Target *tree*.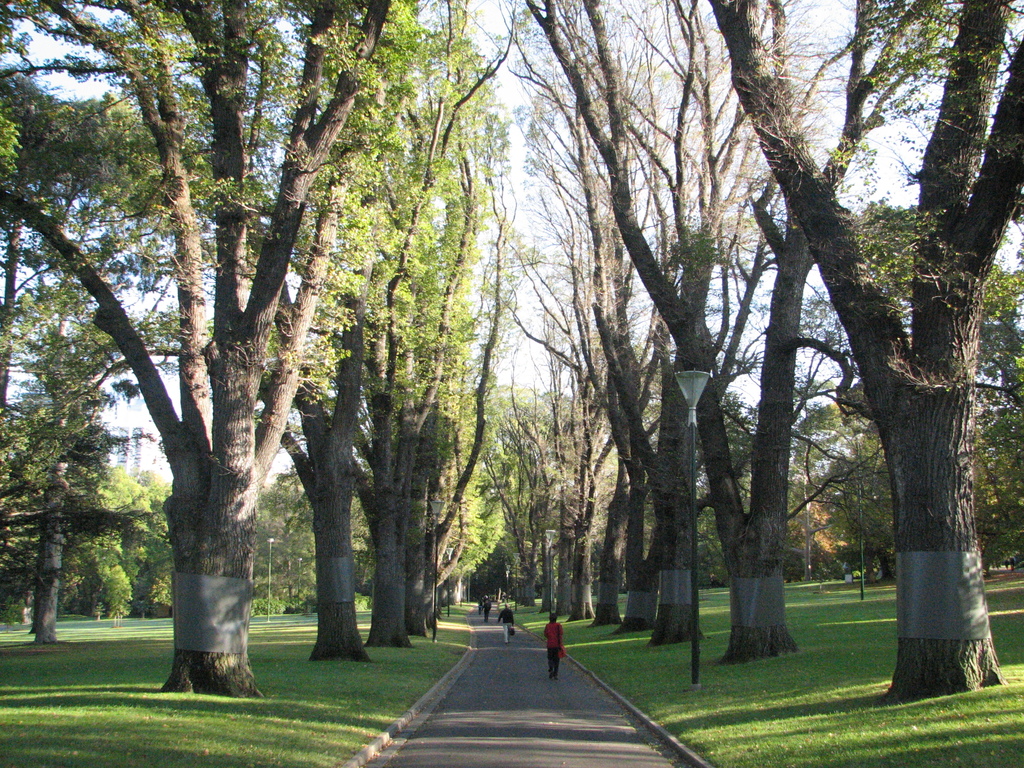
Target region: pyautogui.locateOnScreen(711, 0, 1023, 706).
